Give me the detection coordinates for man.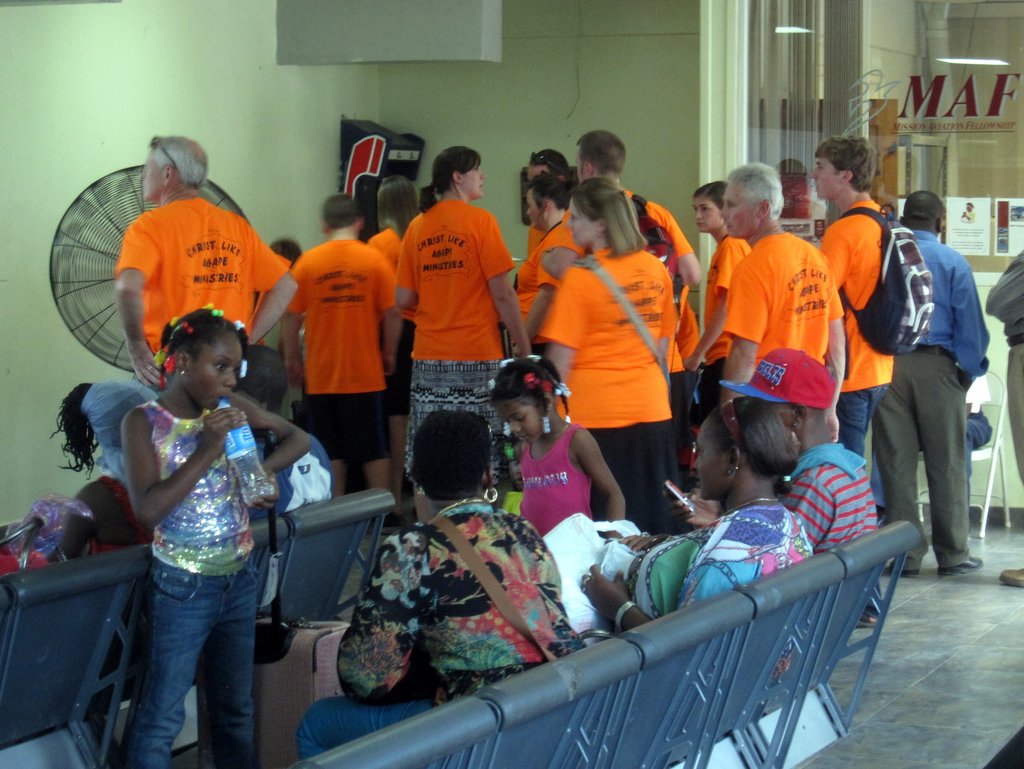
l=284, t=194, r=414, b=533.
